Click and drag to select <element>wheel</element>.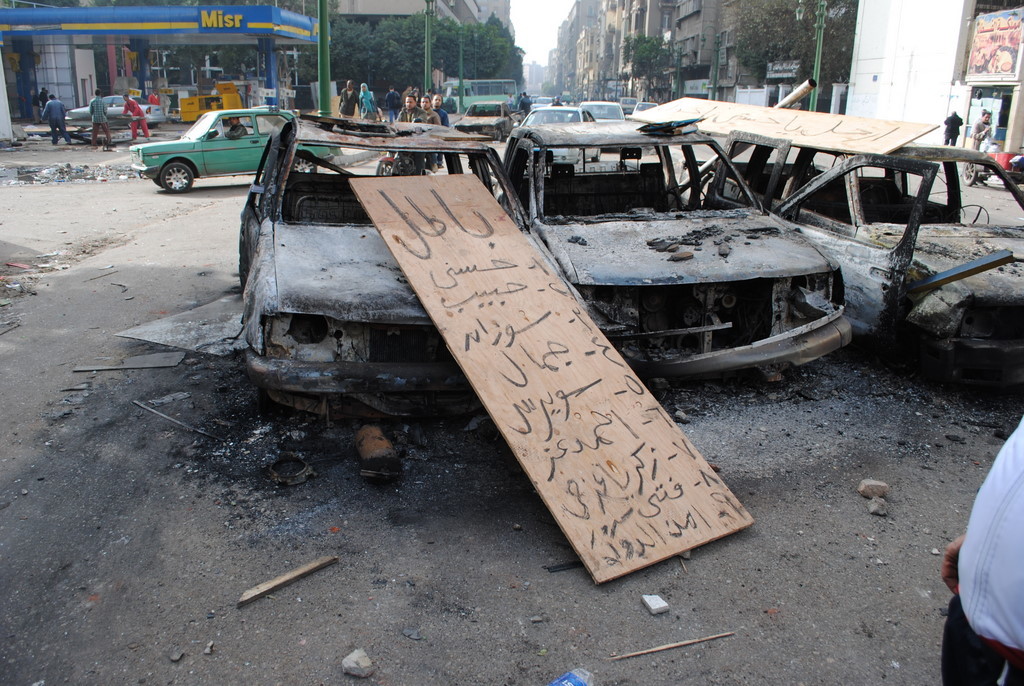
Selection: box=[287, 154, 316, 172].
